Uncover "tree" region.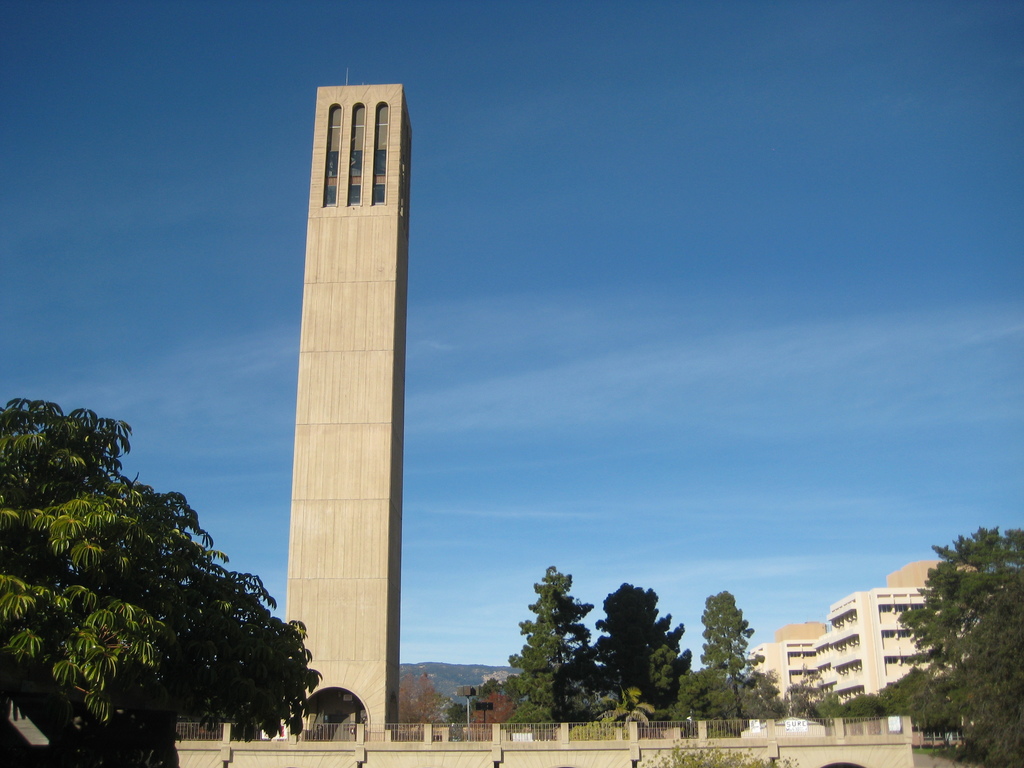
Uncovered: region(0, 392, 321, 767).
